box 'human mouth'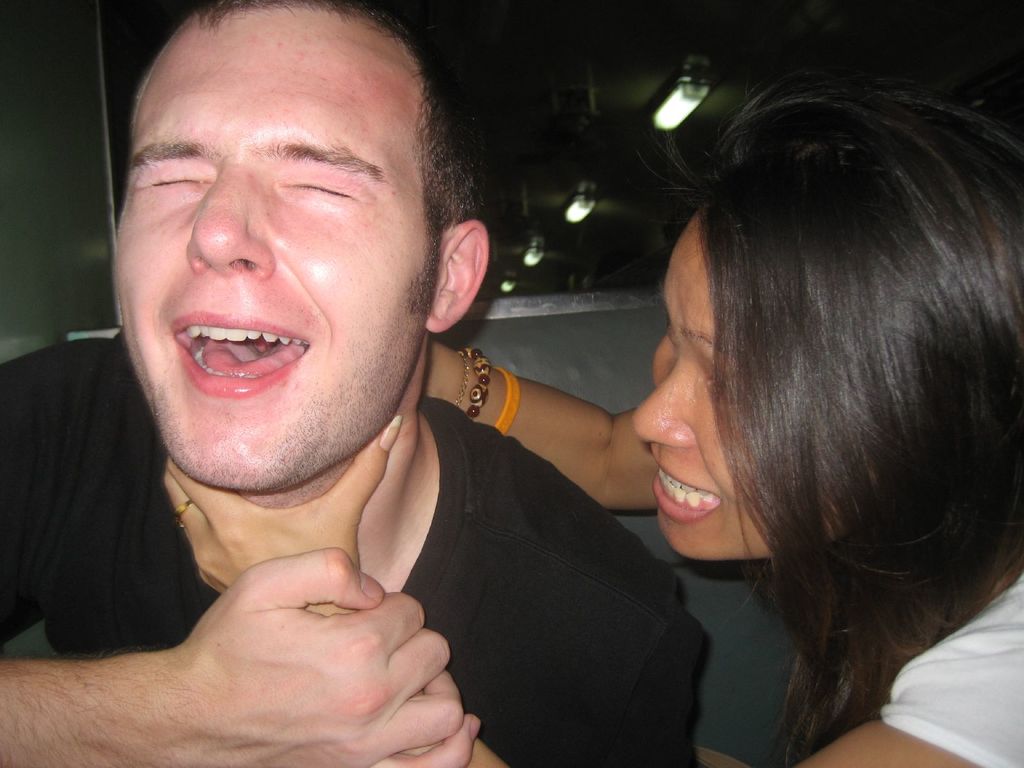
<bbox>171, 311, 309, 401</bbox>
